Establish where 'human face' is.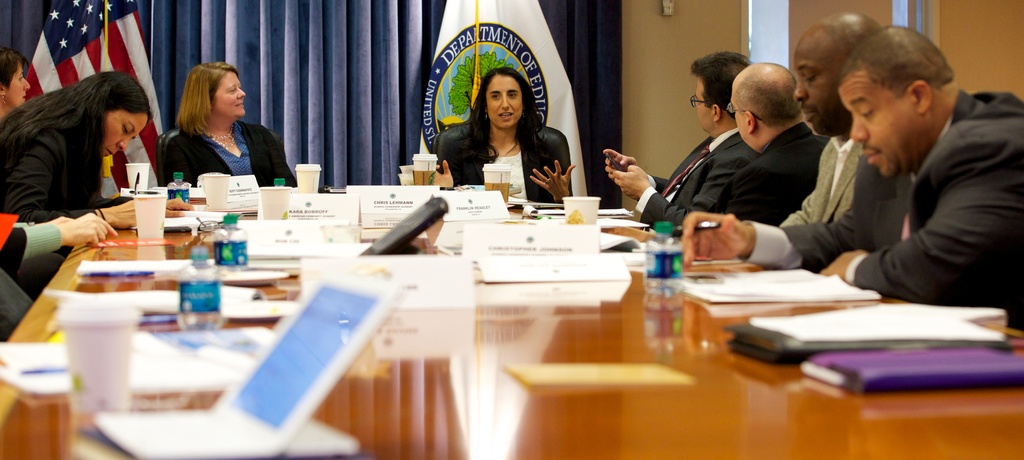
Established at (485,74,522,131).
